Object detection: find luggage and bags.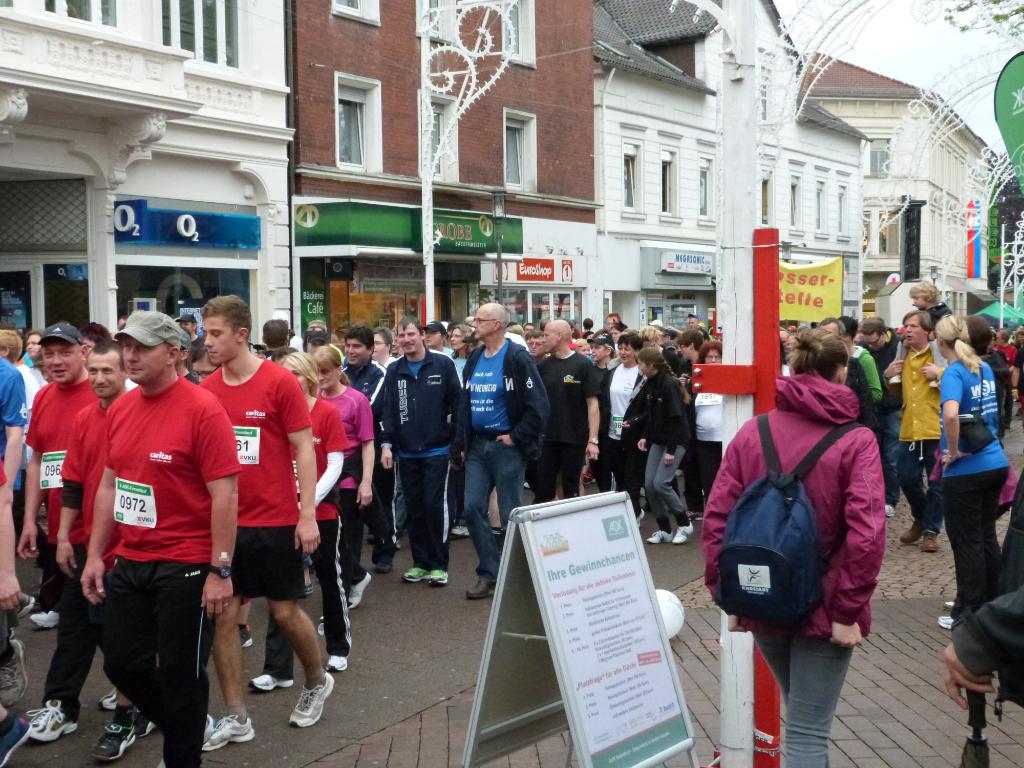
bbox(714, 396, 888, 650).
